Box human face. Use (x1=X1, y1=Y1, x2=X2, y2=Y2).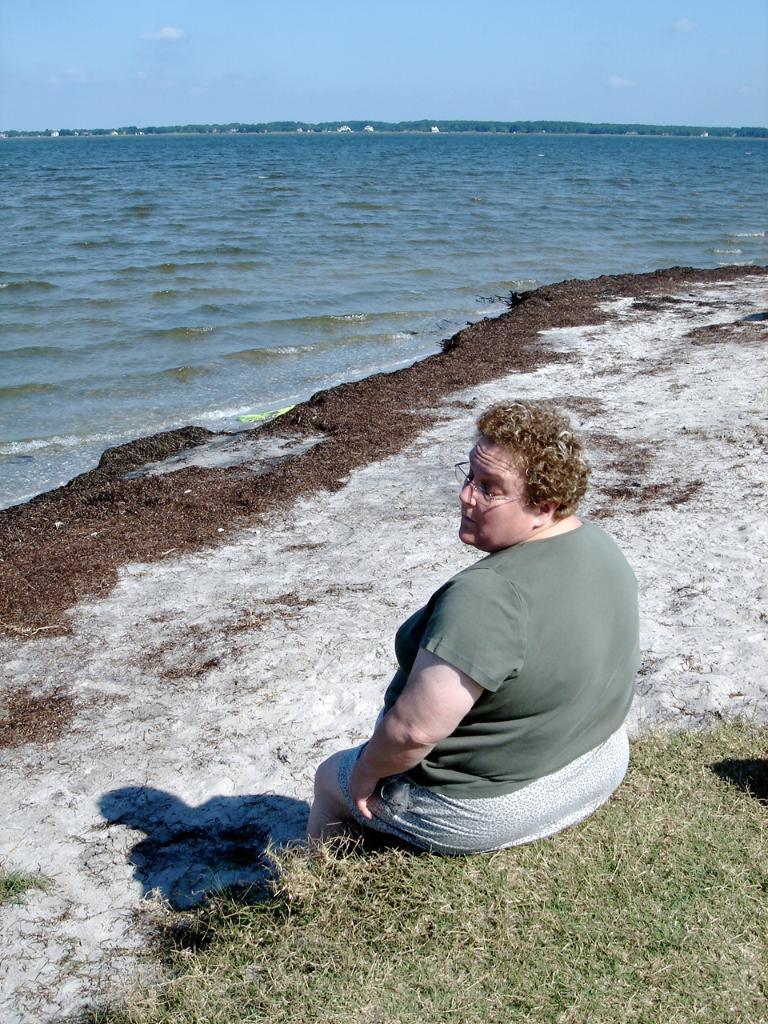
(x1=458, y1=438, x2=531, y2=545).
